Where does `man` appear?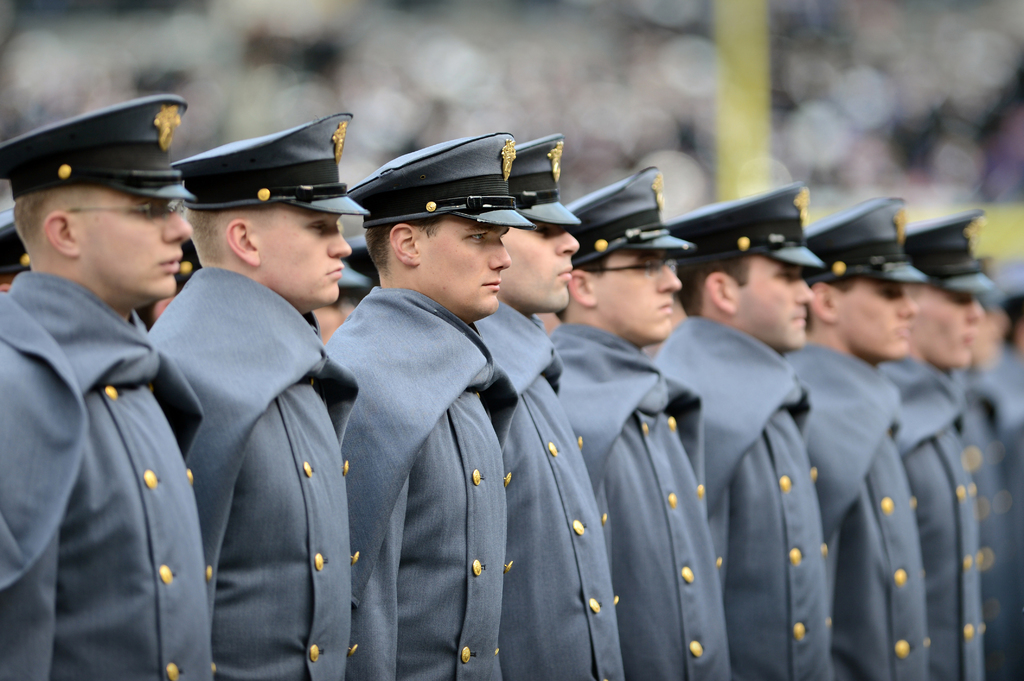
Appears at 342/128/508/680.
